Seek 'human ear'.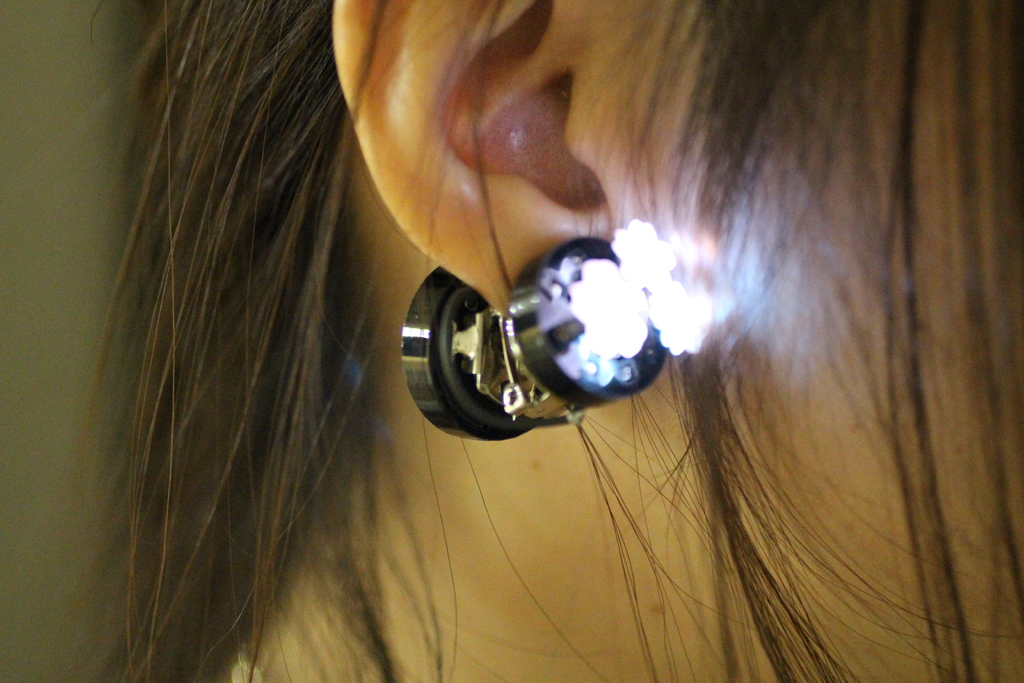
[left=328, top=0, right=639, bottom=313].
